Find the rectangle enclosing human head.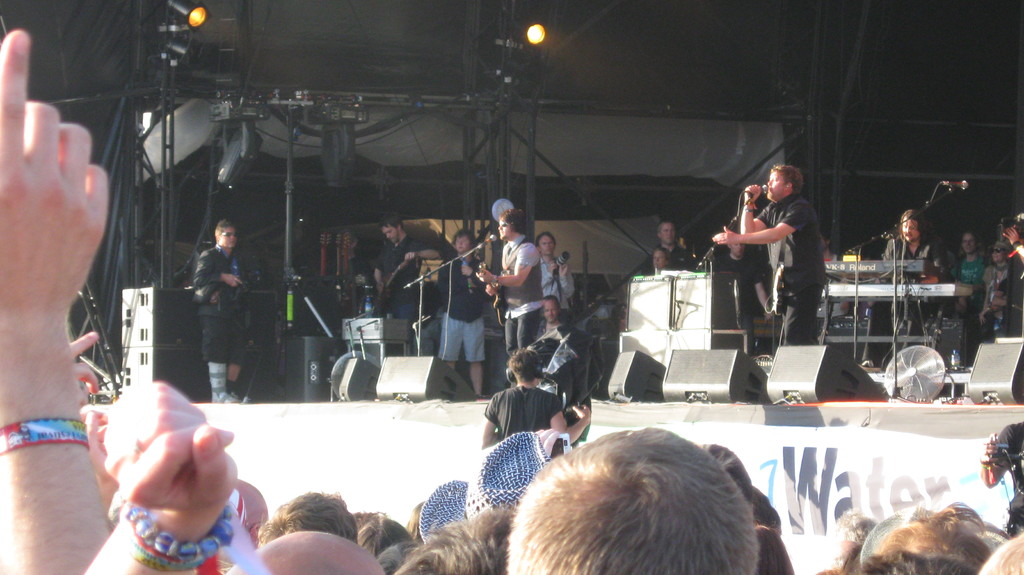
255:490:360:547.
